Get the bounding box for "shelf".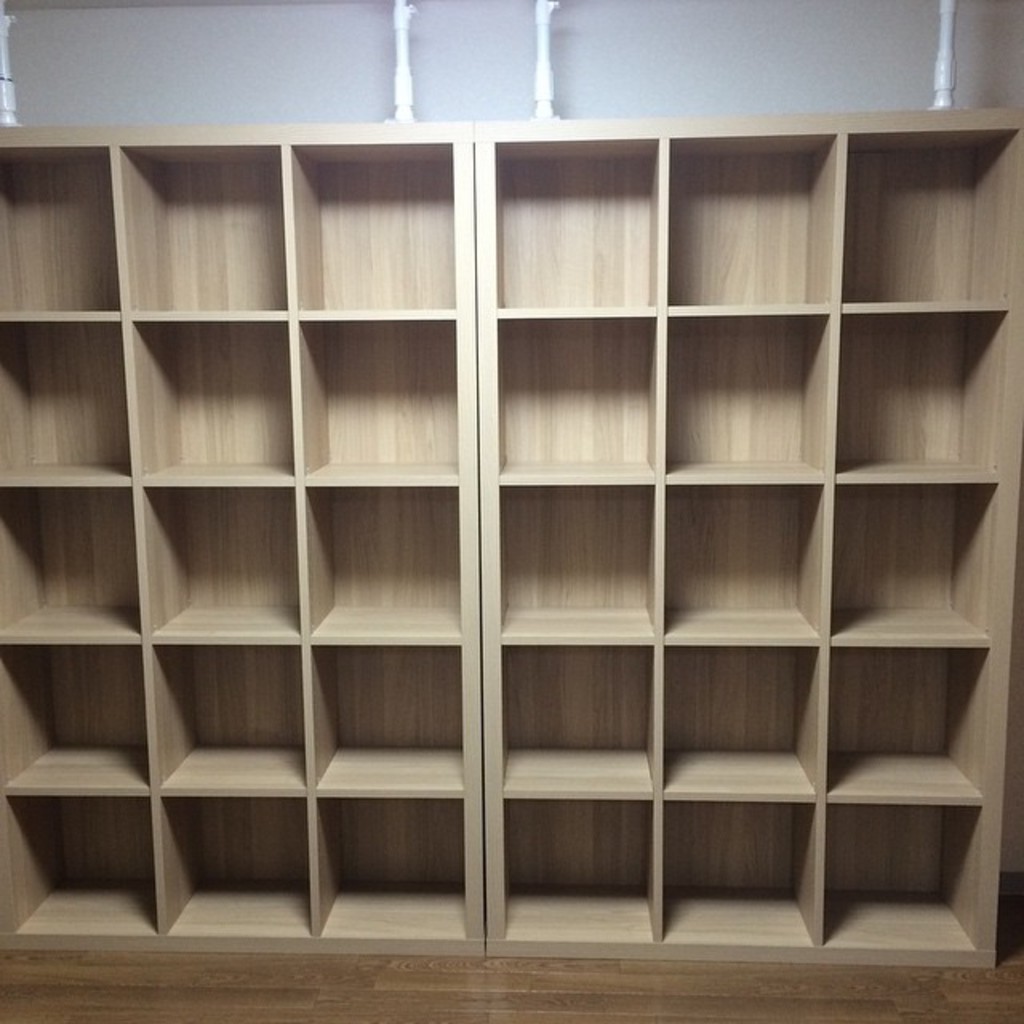
detection(485, 798, 651, 952).
